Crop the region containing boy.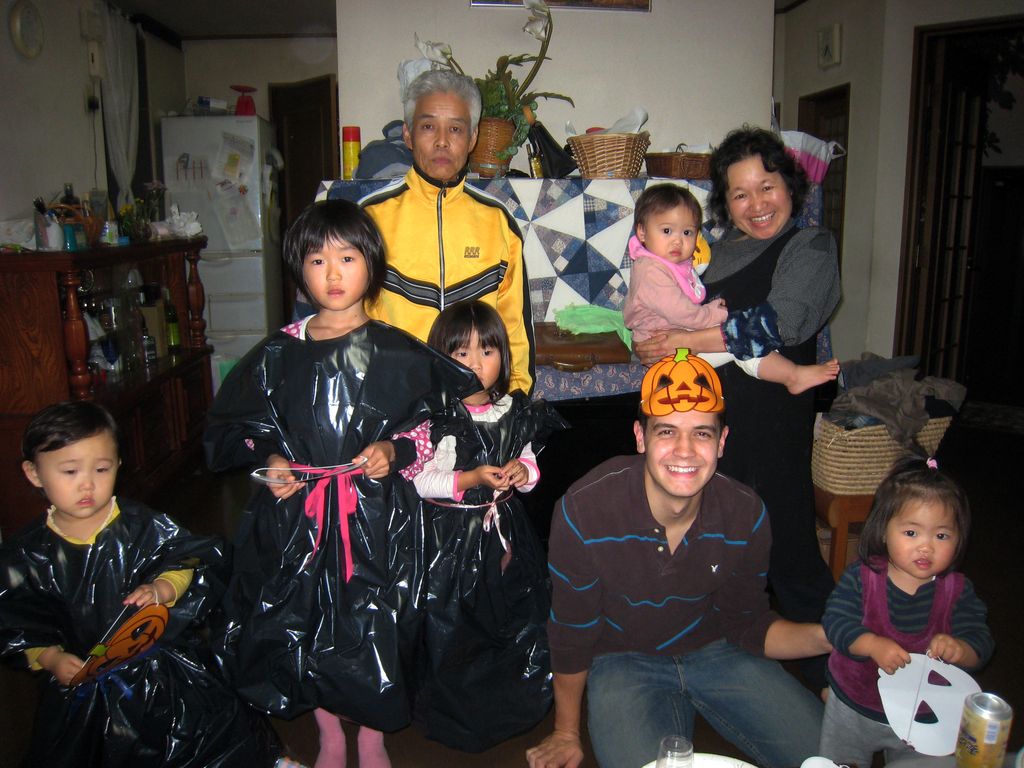
Crop region: box(623, 190, 847, 373).
